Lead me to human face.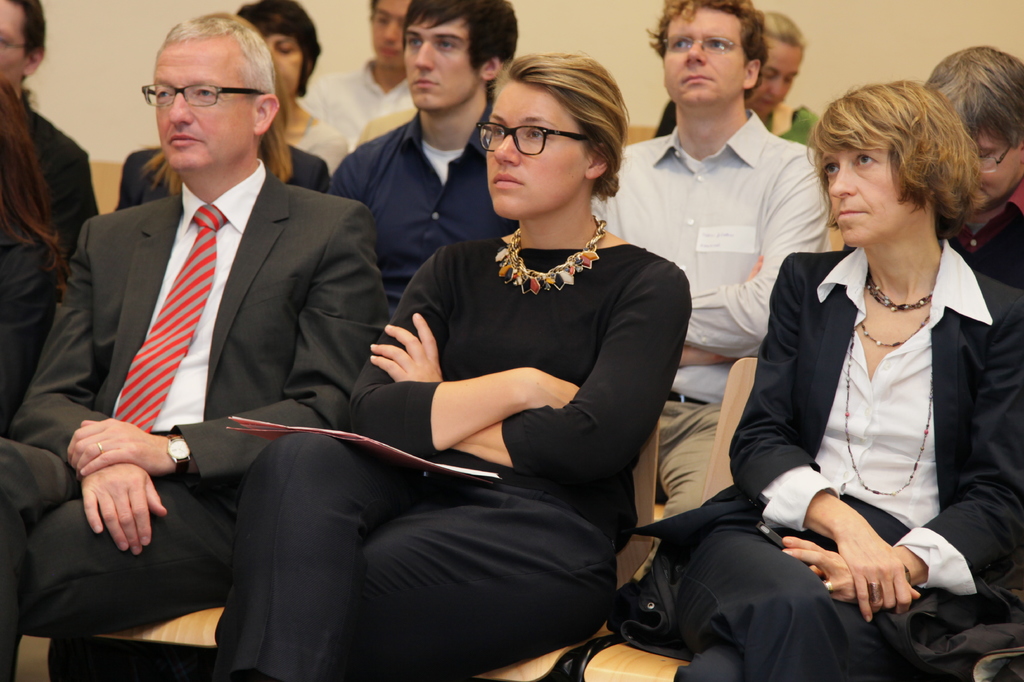
Lead to x1=156 y1=53 x2=252 y2=174.
